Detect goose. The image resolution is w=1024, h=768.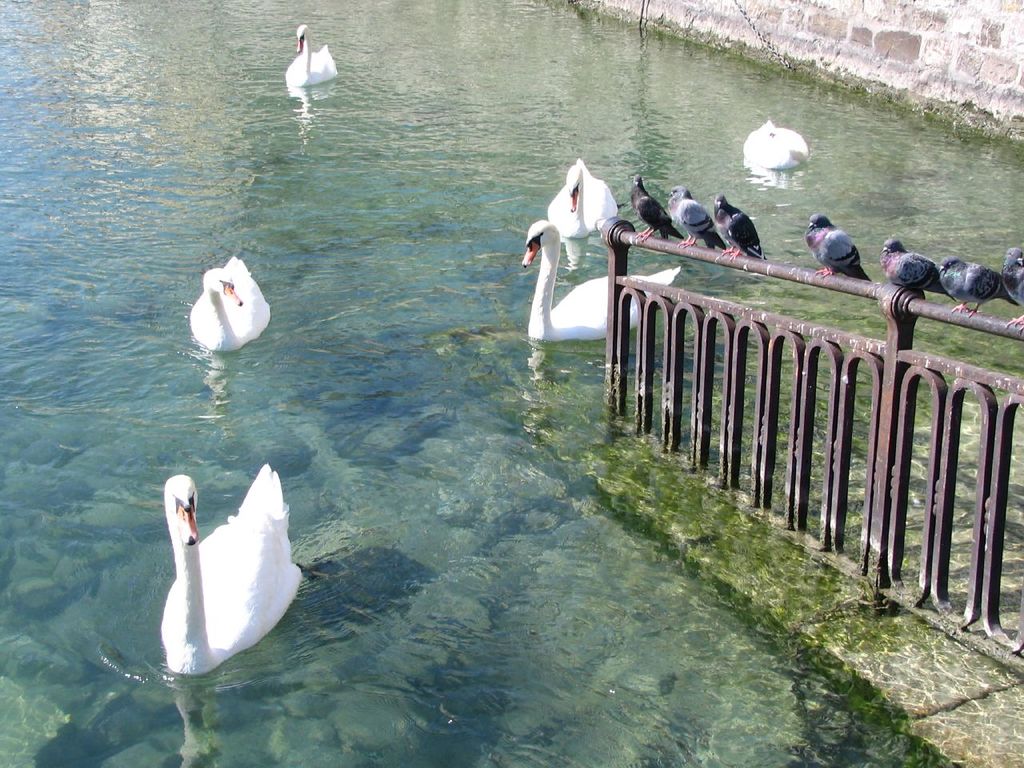
{"x1": 525, "y1": 219, "x2": 674, "y2": 342}.
